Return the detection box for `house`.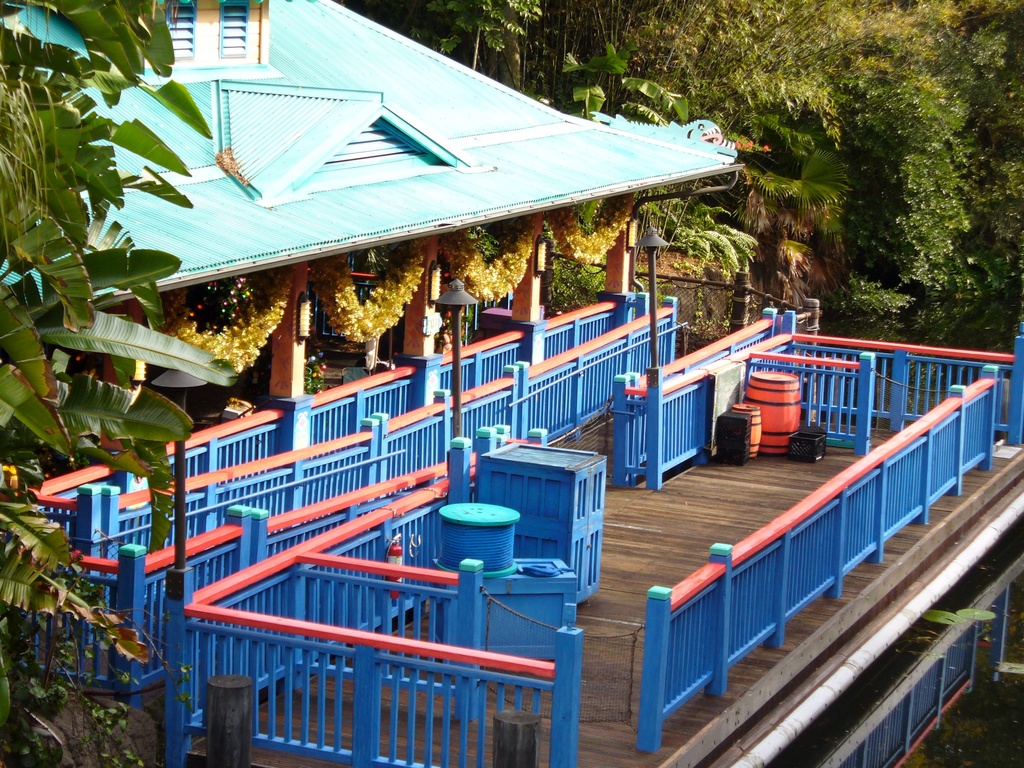
box(0, 0, 758, 477).
